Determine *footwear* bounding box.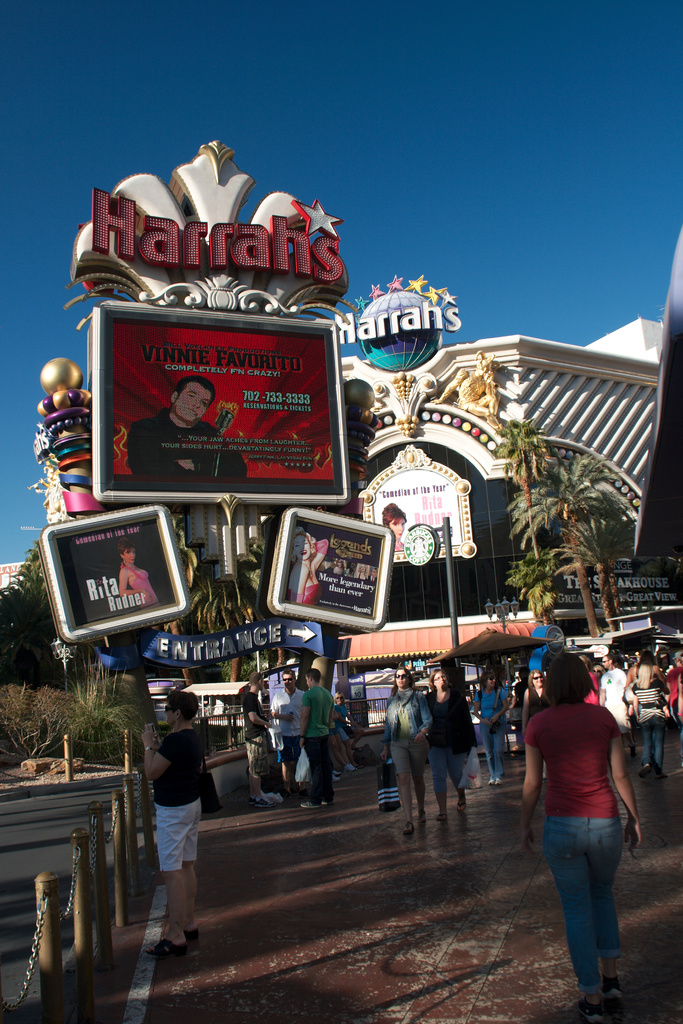
Determined: <bbox>182, 925, 199, 941</bbox>.
